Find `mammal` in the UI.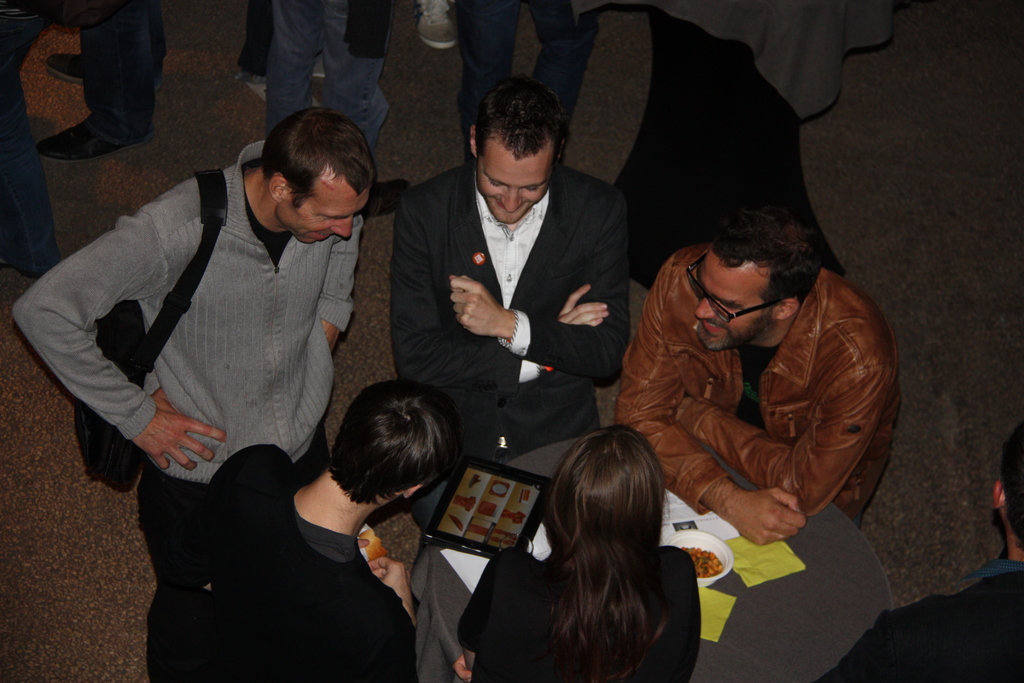
UI element at [left=614, top=190, right=904, bottom=546].
